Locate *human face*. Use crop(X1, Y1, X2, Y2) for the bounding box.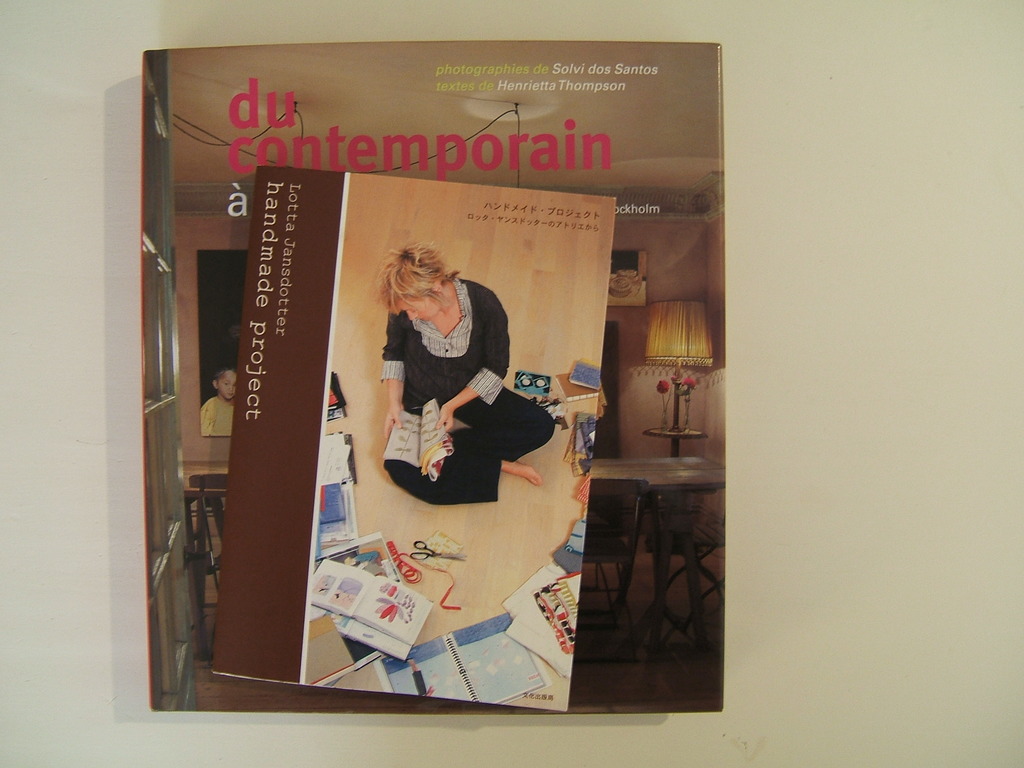
crop(218, 371, 242, 397).
